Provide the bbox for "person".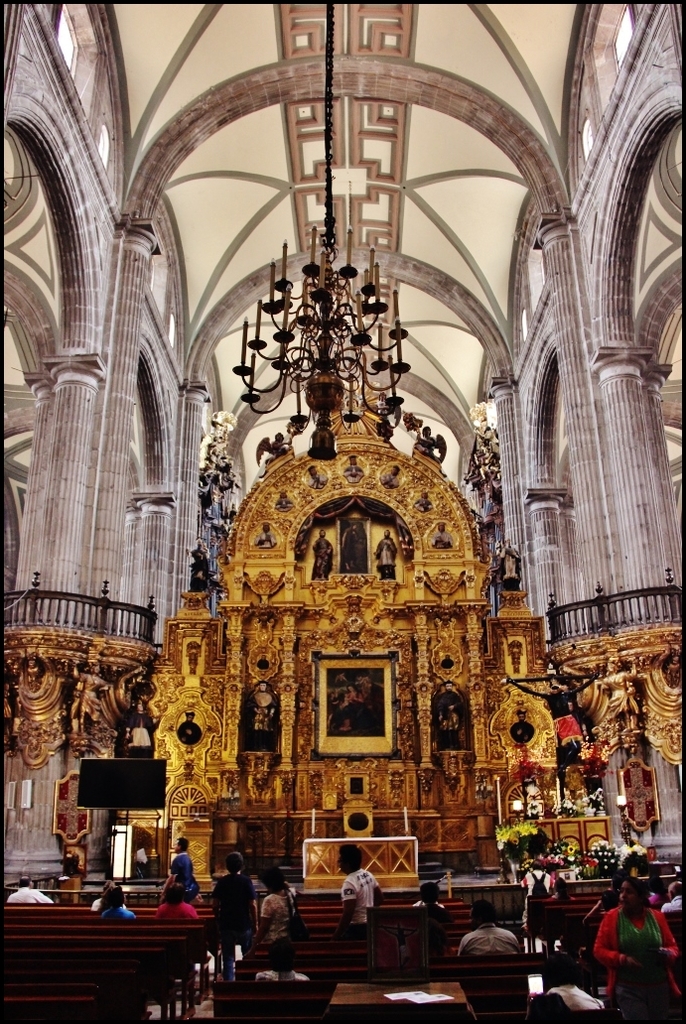
x1=514, y1=856, x2=551, y2=934.
